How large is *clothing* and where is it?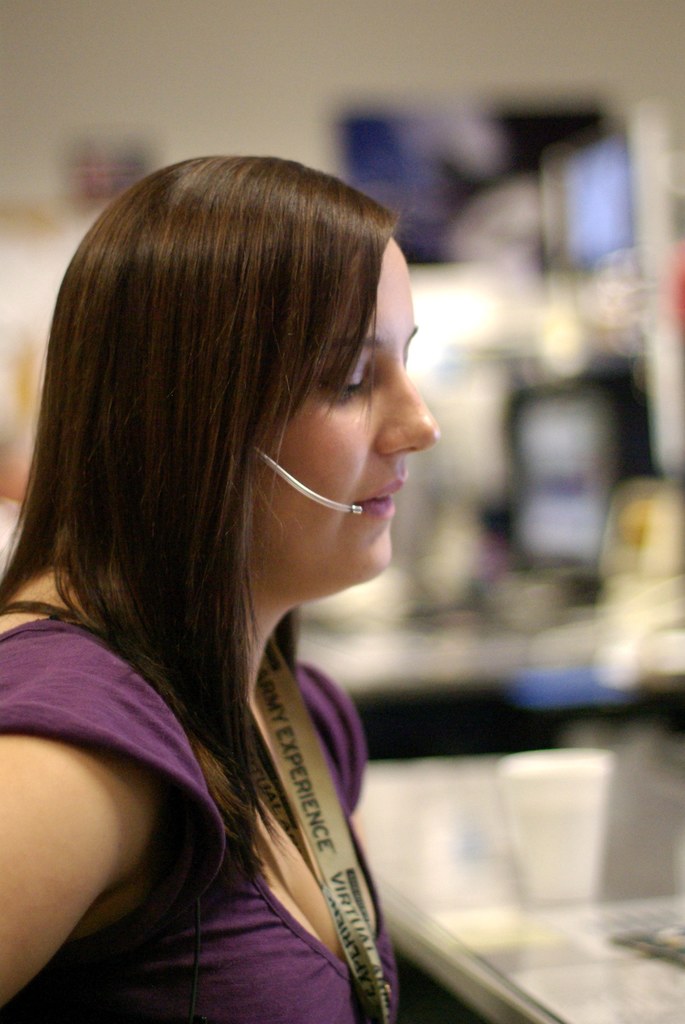
Bounding box: region(0, 620, 400, 1023).
